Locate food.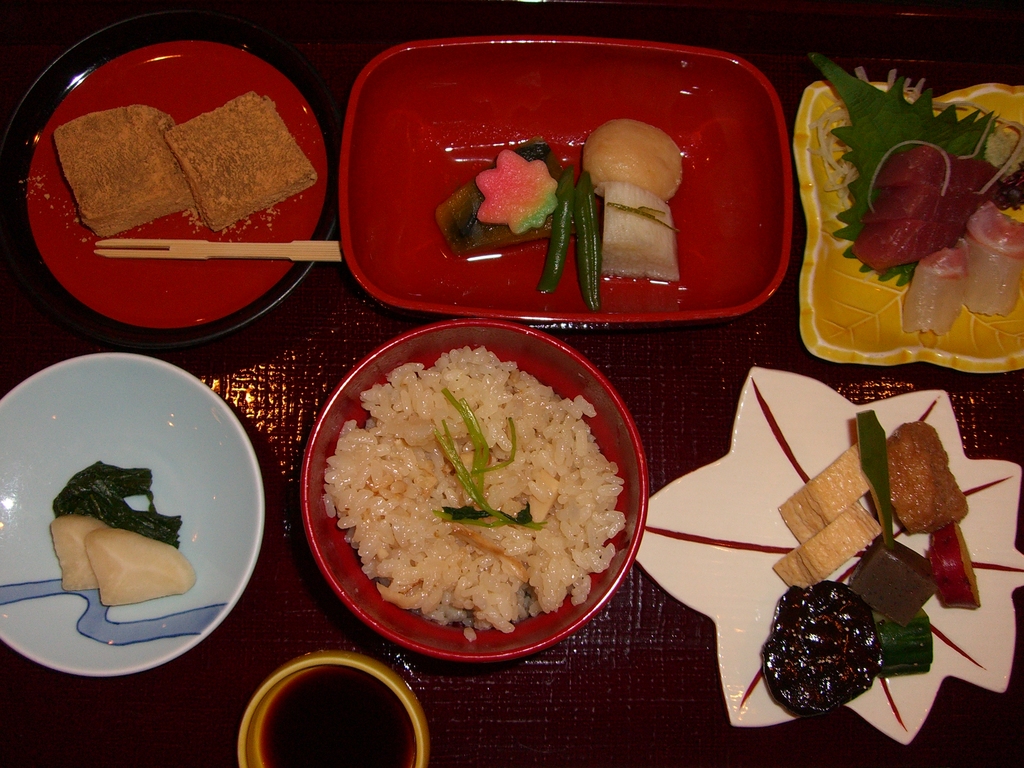
Bounding box: bbox=[51, 461, 185, 548].
